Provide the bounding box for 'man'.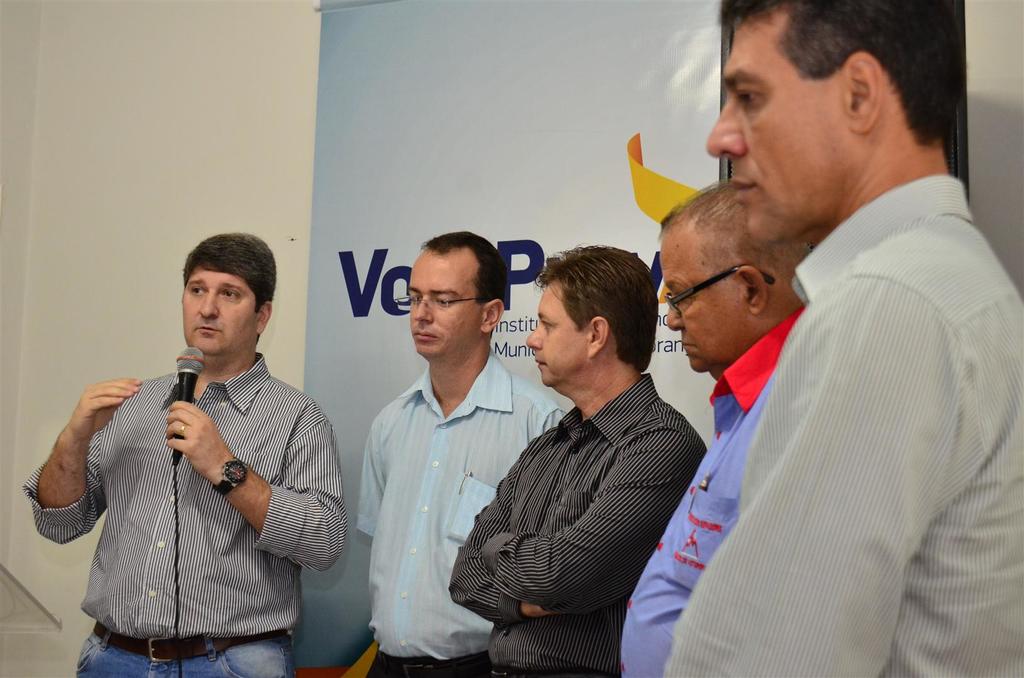
(16,229,343,677).
